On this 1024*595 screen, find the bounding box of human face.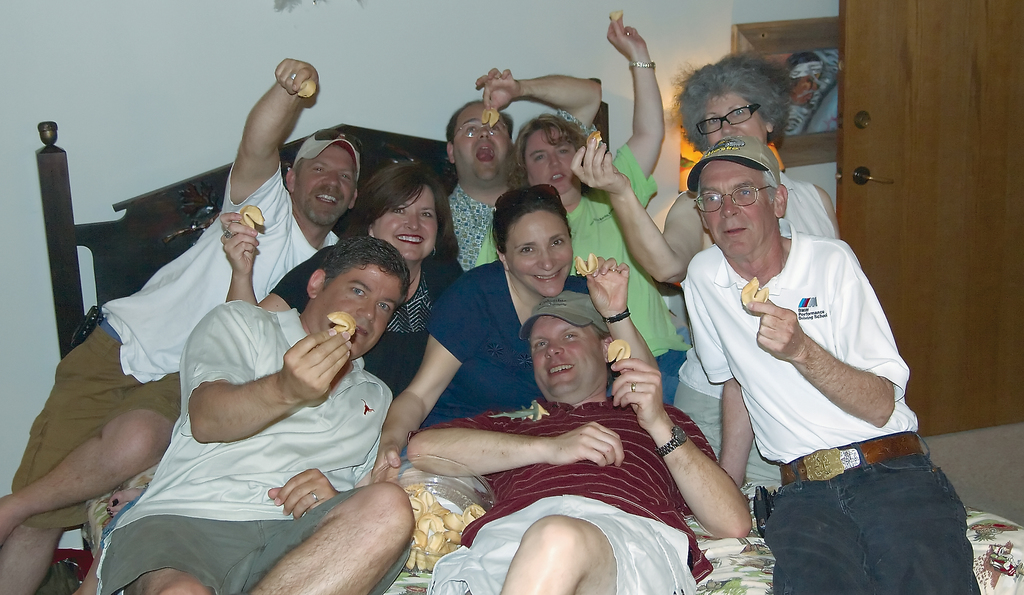
Bounding box: BBox(451, 104, 510, 182).
